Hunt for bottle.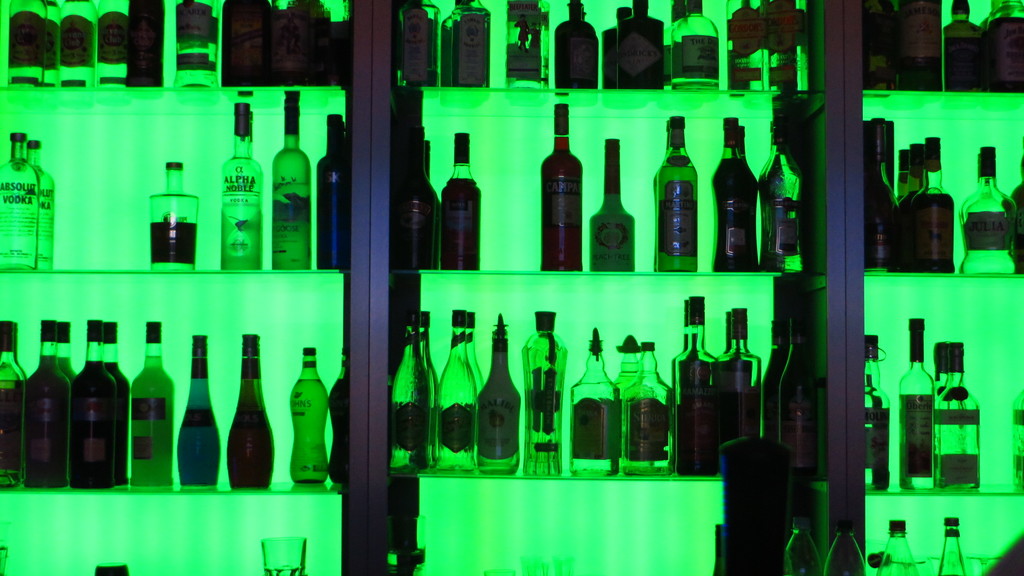
Hunted down at [330,346,346,486].
